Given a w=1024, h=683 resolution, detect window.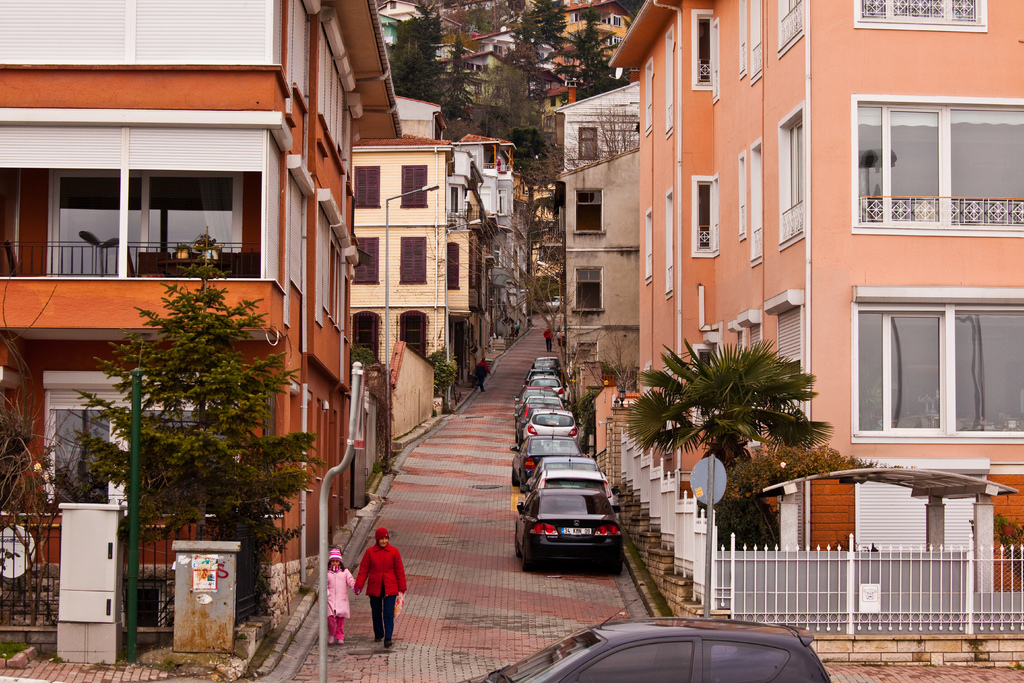
crop(772, 96, 808, 254).
